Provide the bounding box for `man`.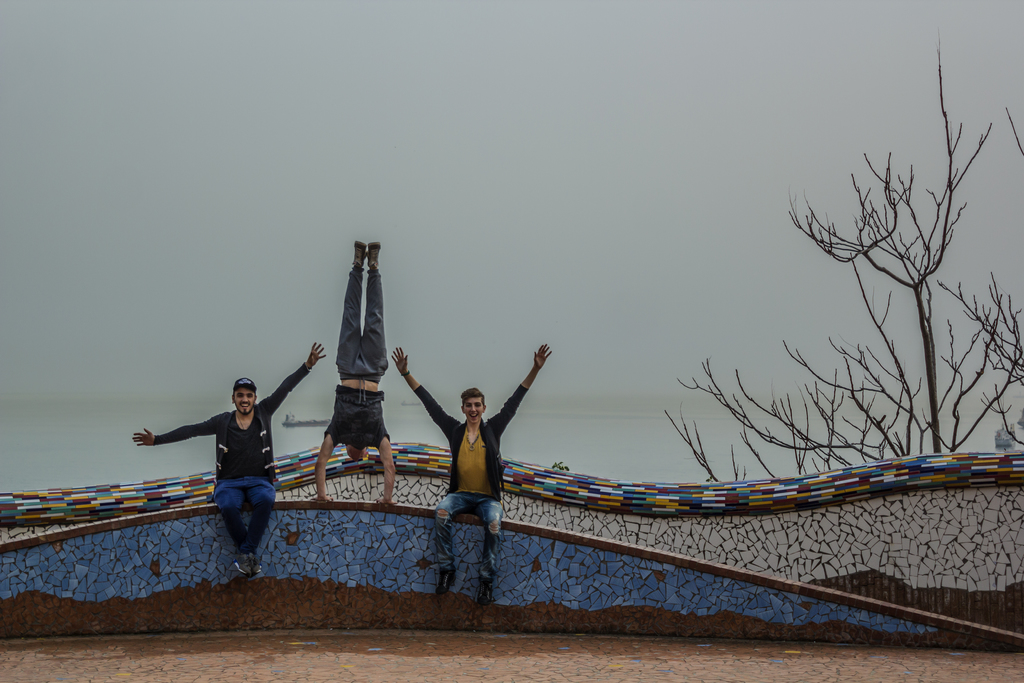
pyautogui.locateOnScreen(393, 344, 550, 604).
